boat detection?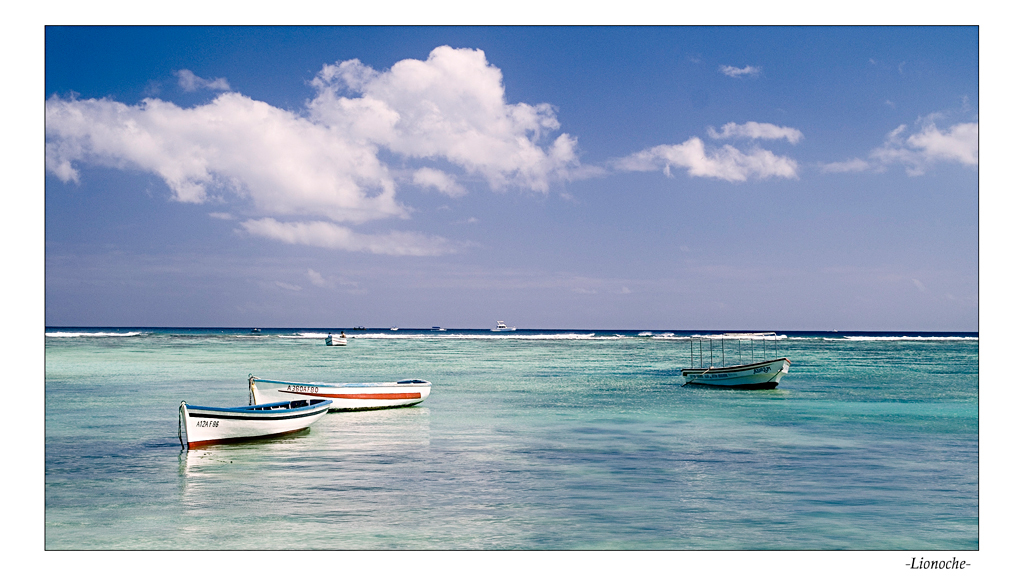
crop(681, 337, 799, 389)
